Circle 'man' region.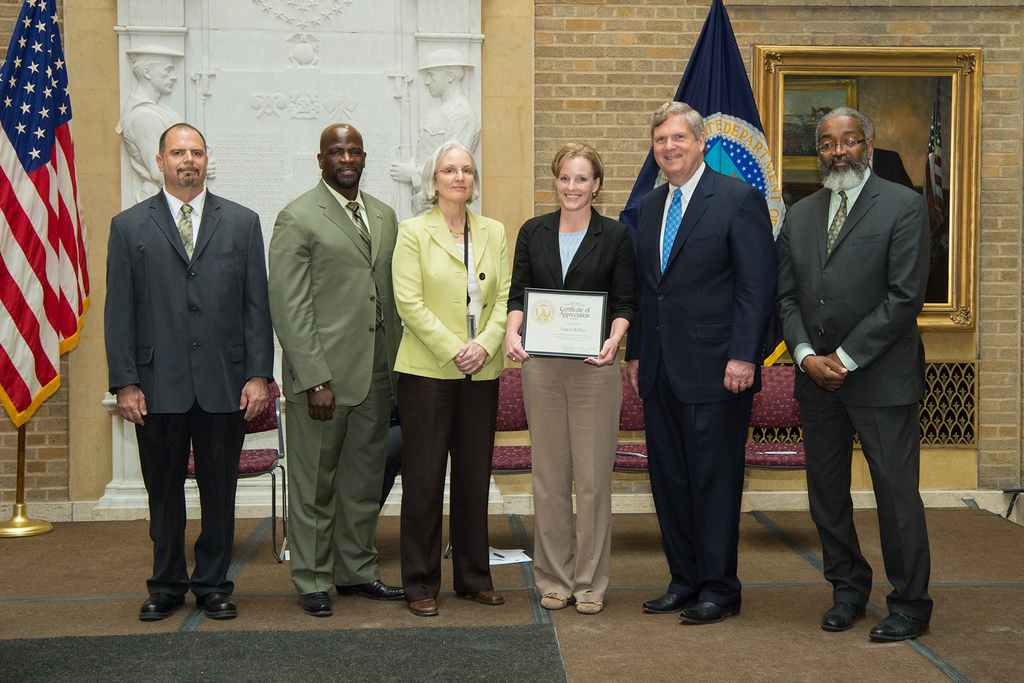
Region: [619, 95, 785, 630].
